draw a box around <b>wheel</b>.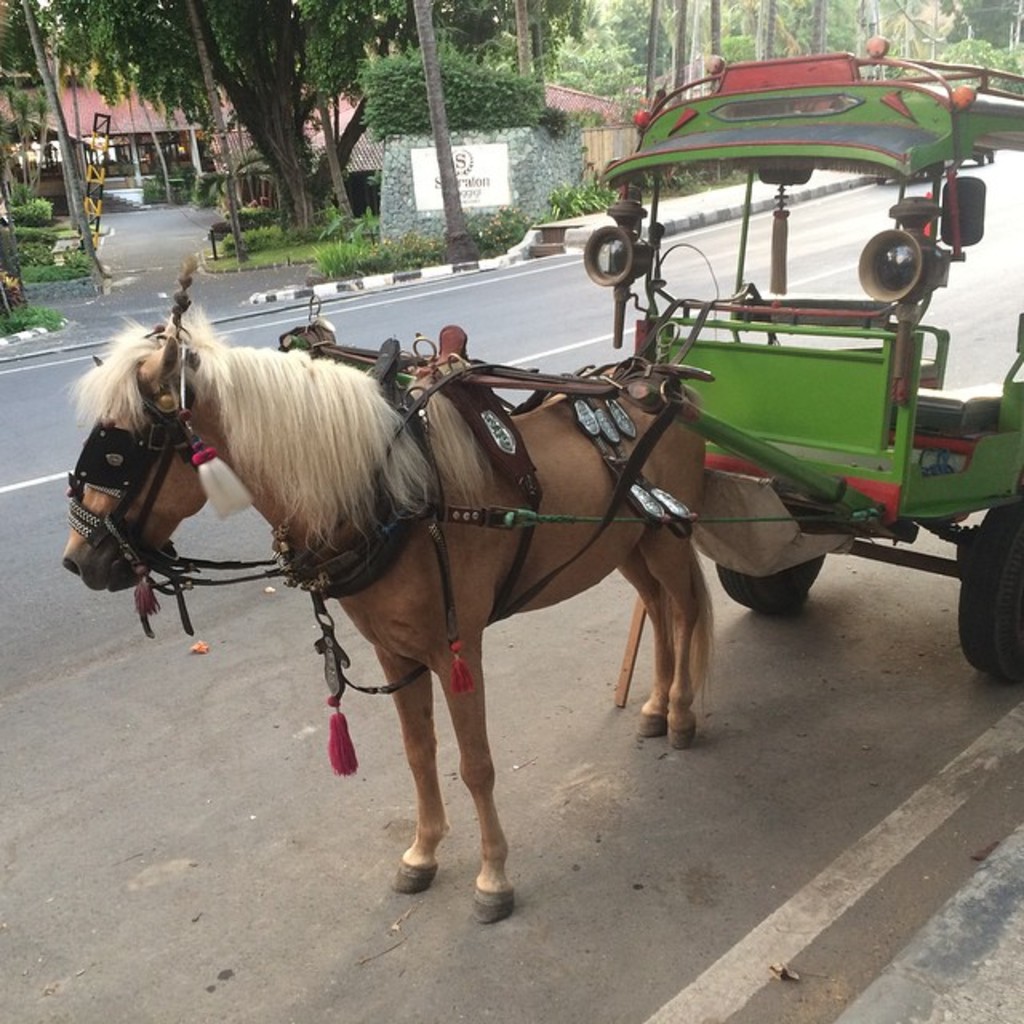
left=715, top=557, right=826, bottom=619.
